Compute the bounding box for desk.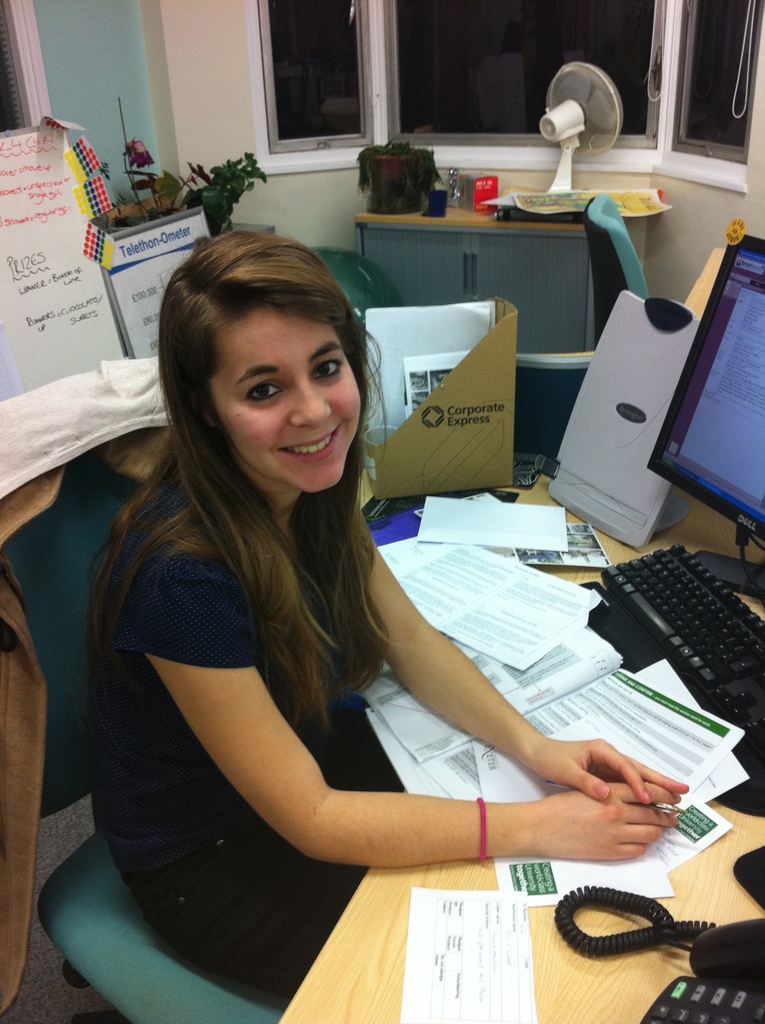
box=[307, 202, 687, 493].
